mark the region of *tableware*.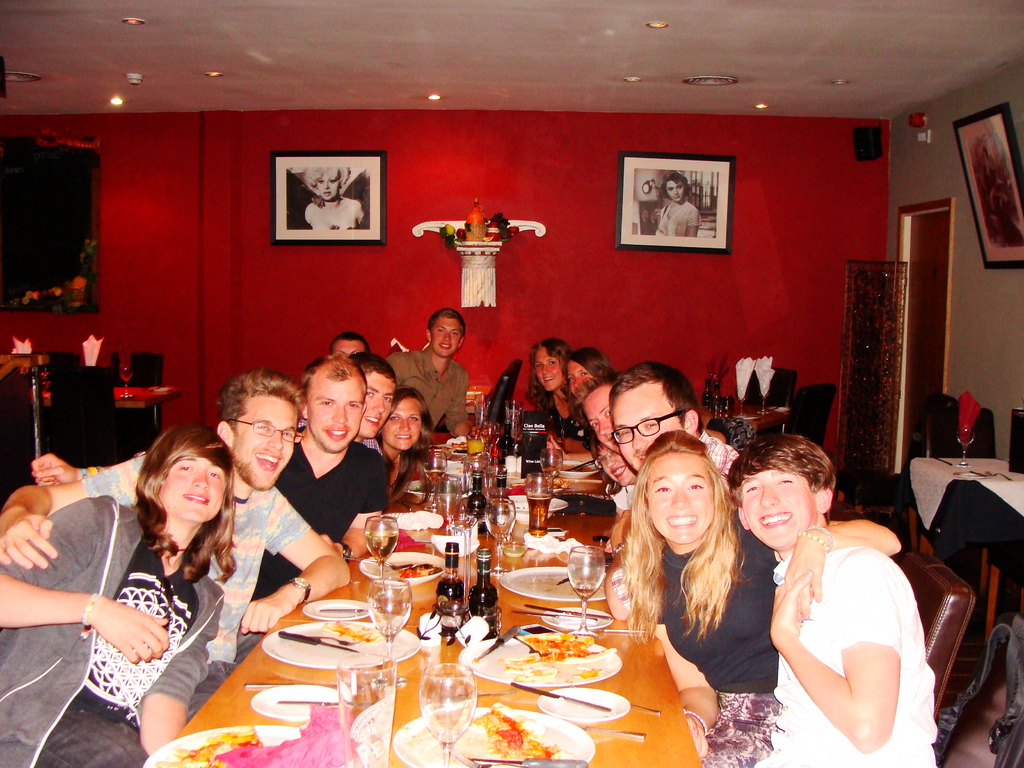
Region: BBox(514, 606, 596, 621).
